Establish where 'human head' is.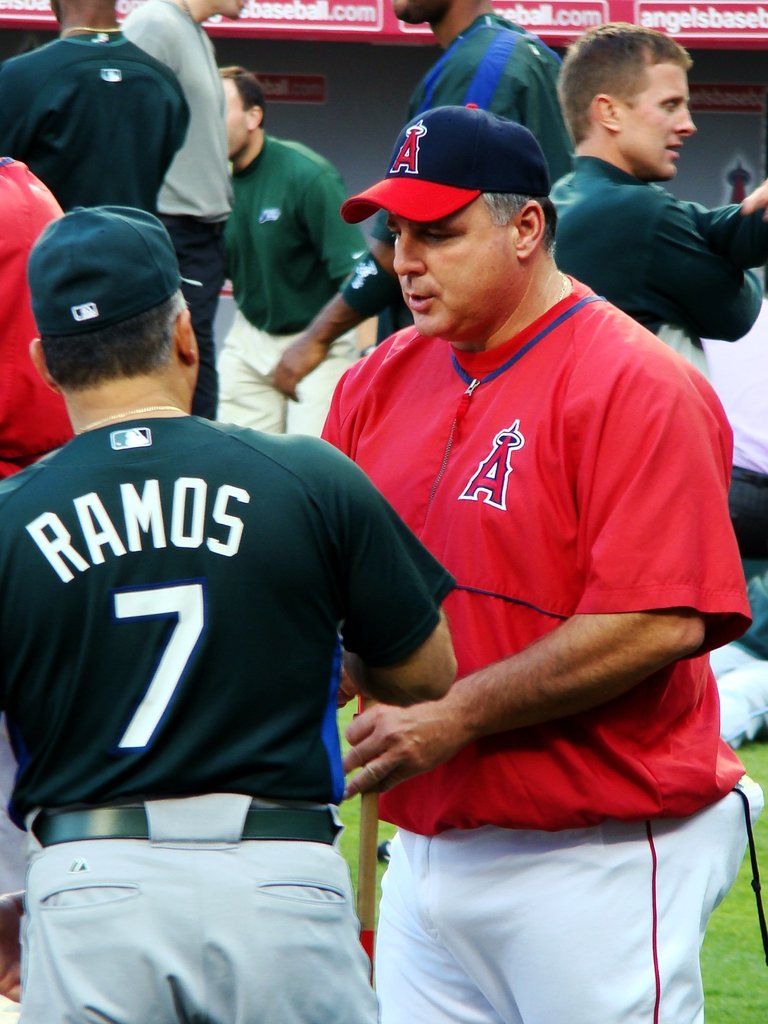
Established at l=385, t=106, r=557, b=344.
